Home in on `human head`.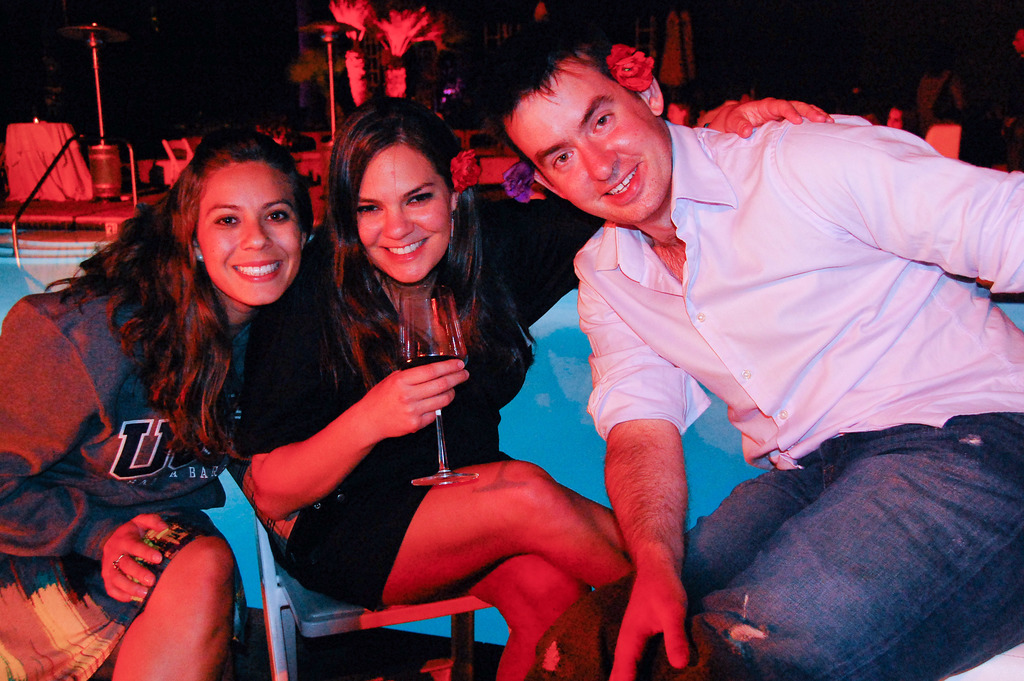
Homed in at rect(175, 126, 311, 304).
